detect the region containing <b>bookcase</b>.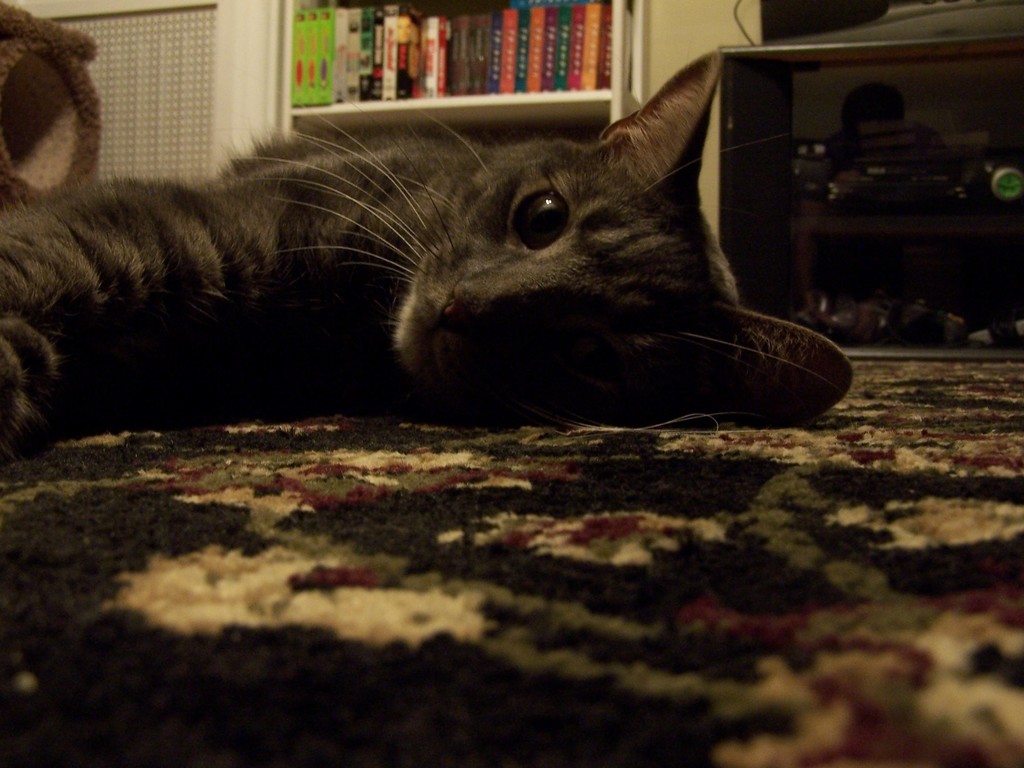
pyautogui.locateOnScreen(299, 6, 664, 123).
